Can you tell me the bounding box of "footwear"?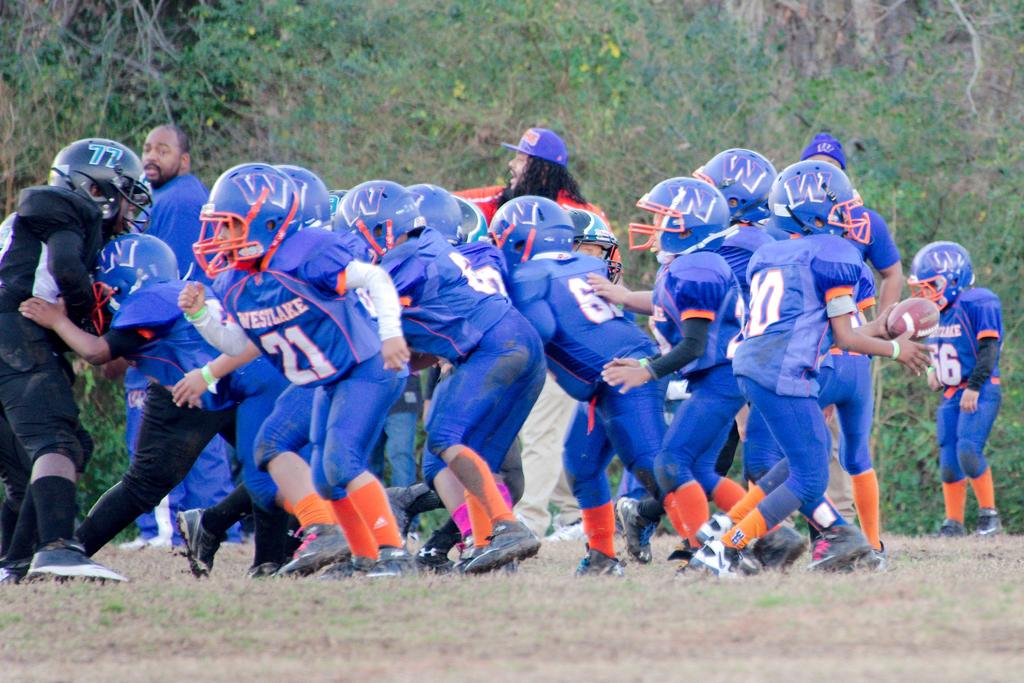
l=375, t=548, r=412, b=580.
